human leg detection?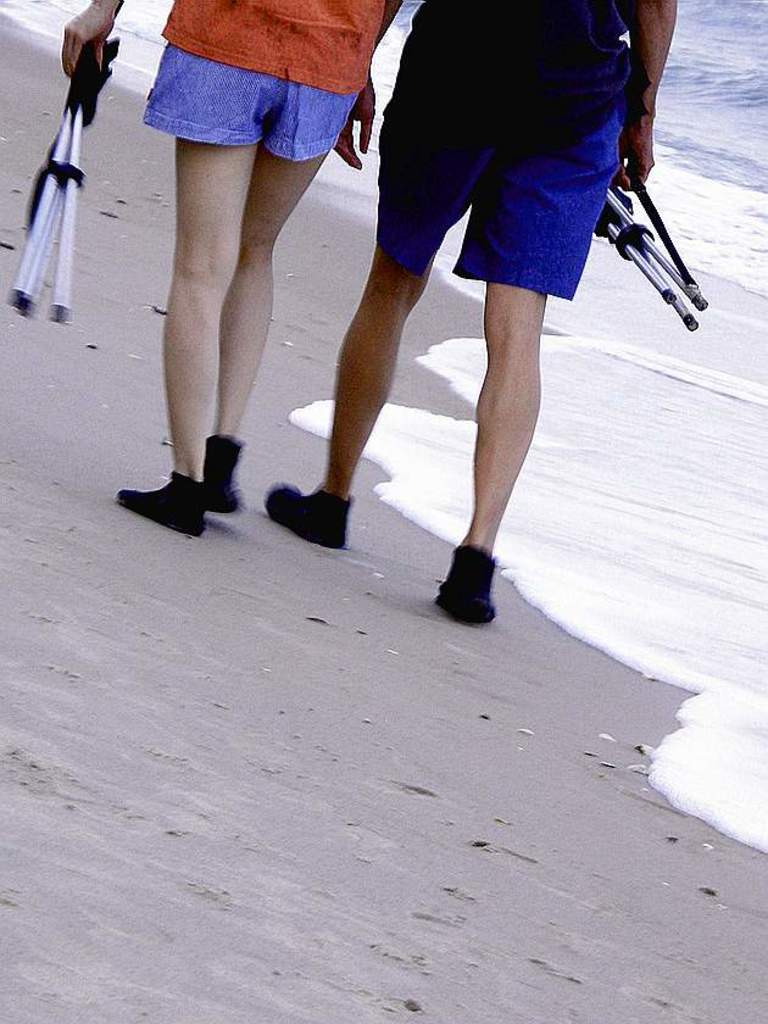
<box>258,15,484,551</box>
